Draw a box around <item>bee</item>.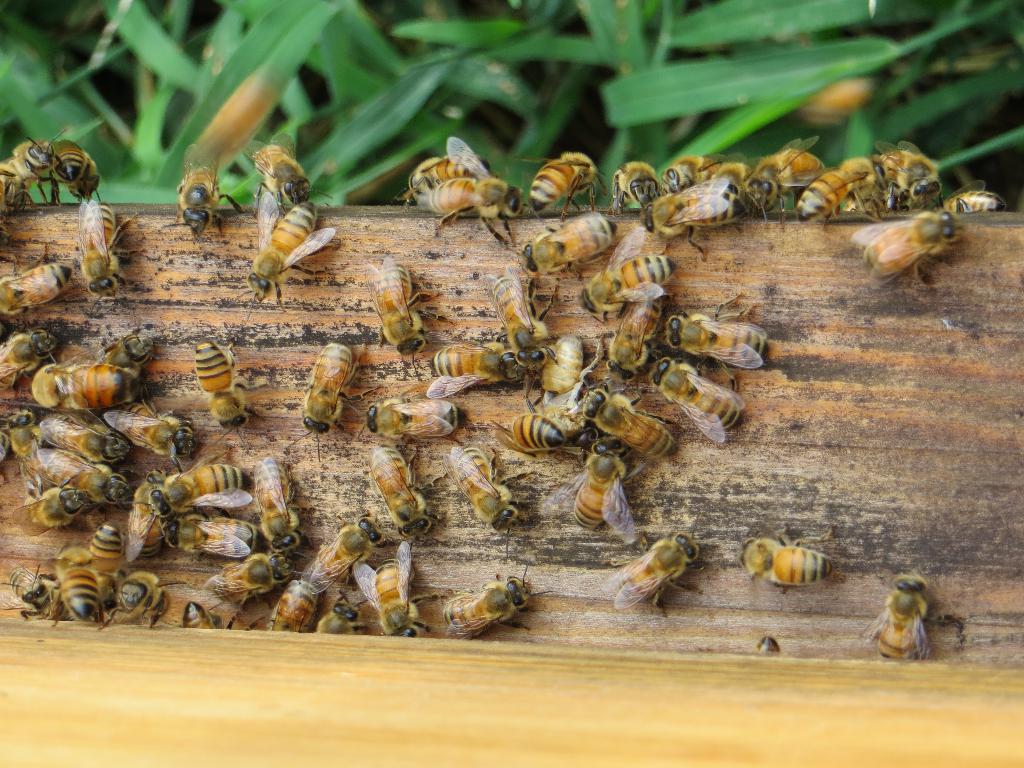
{"x1": 180, "y1": 547, "x2": 292, "y2": 620}.
